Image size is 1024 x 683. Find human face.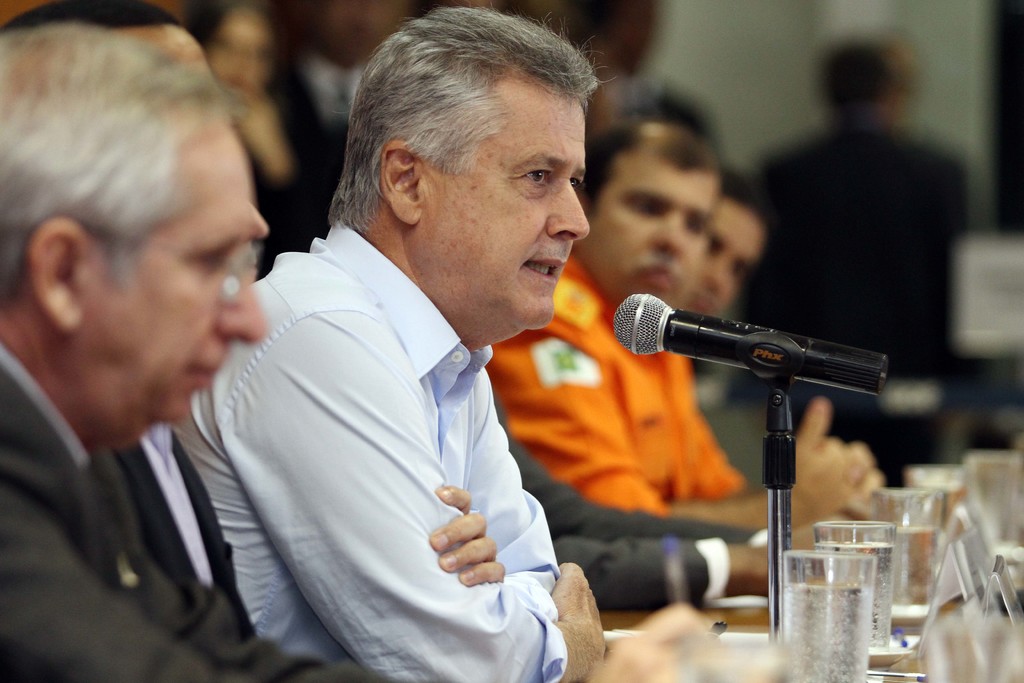
{"x1": 684, "y1": 197, "x2": 772, "y2": 315}.
